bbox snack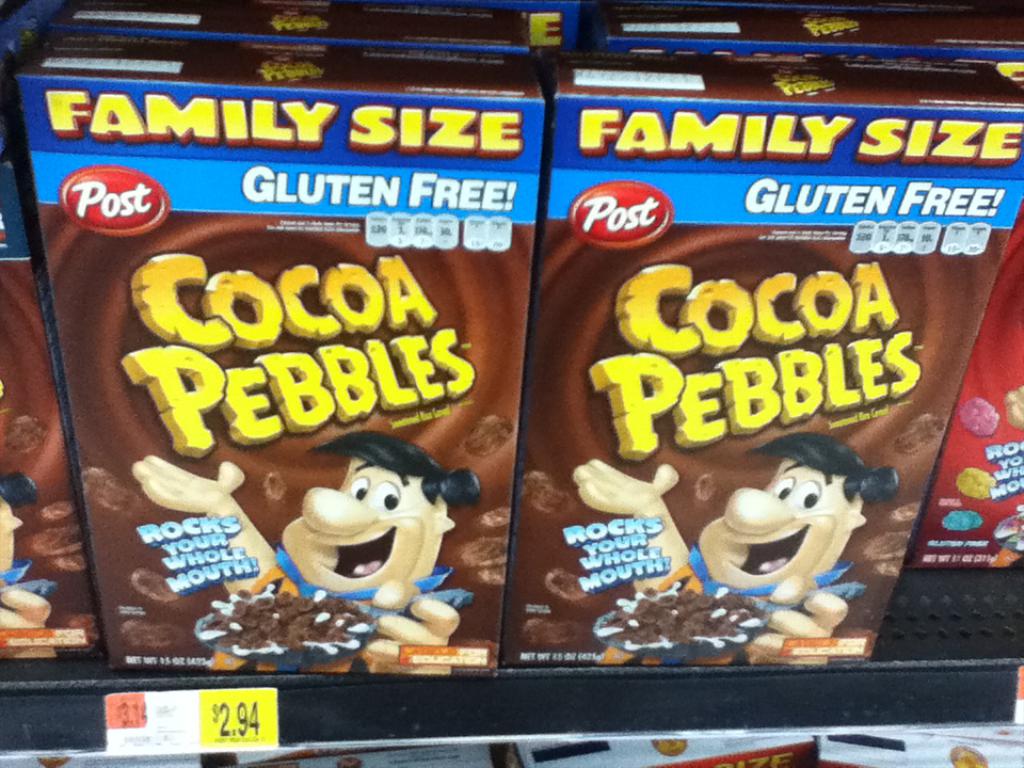
Rect(121, 617, 179, 649)
